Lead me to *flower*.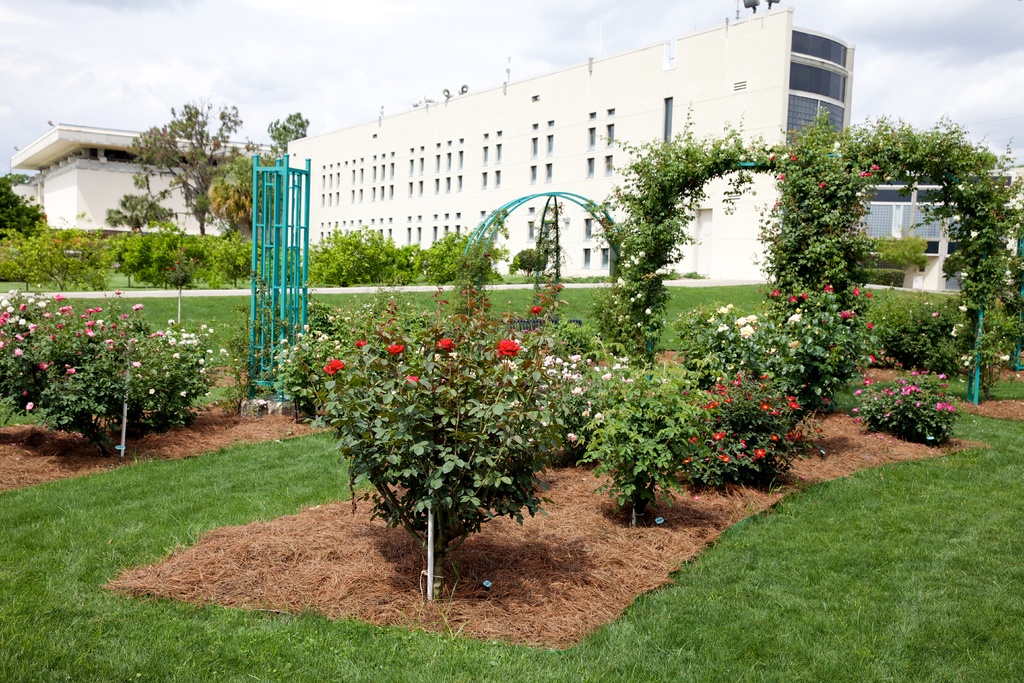
Lead to 788:294:799:303.
